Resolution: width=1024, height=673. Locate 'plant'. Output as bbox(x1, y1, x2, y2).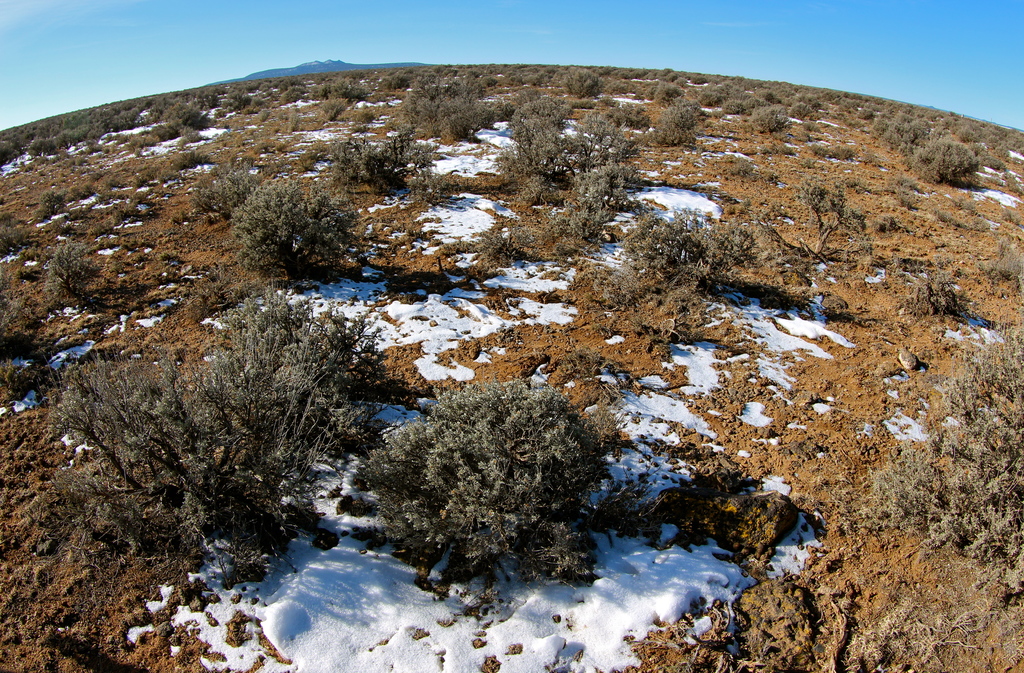
bbox(627, 67, 657, 78).
